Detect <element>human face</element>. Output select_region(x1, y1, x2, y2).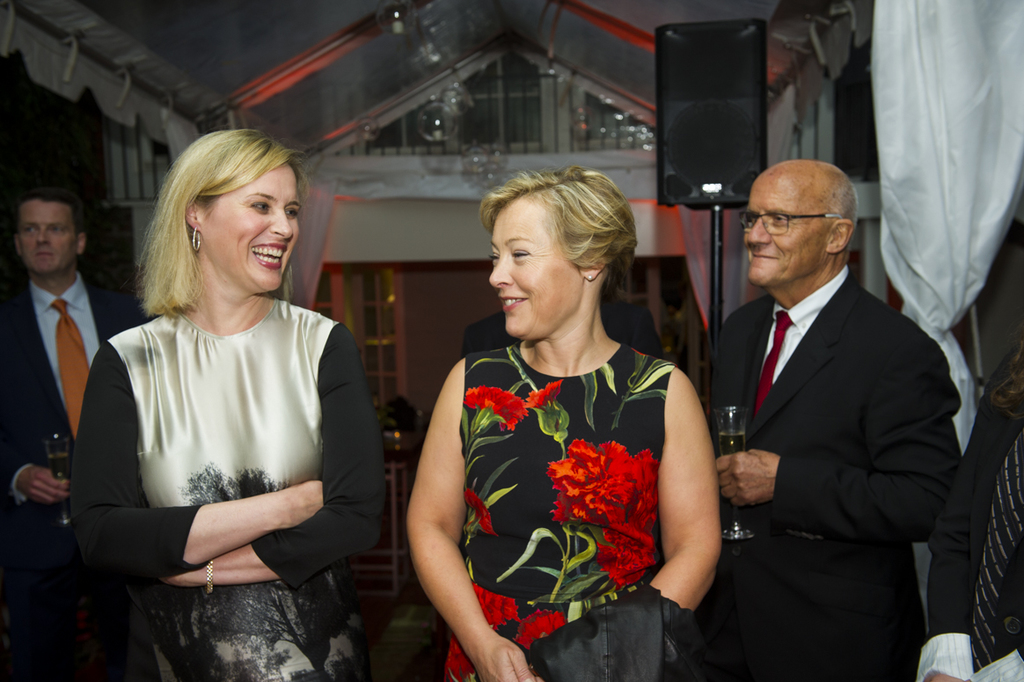
select_region(202, 168, 299, 287).
